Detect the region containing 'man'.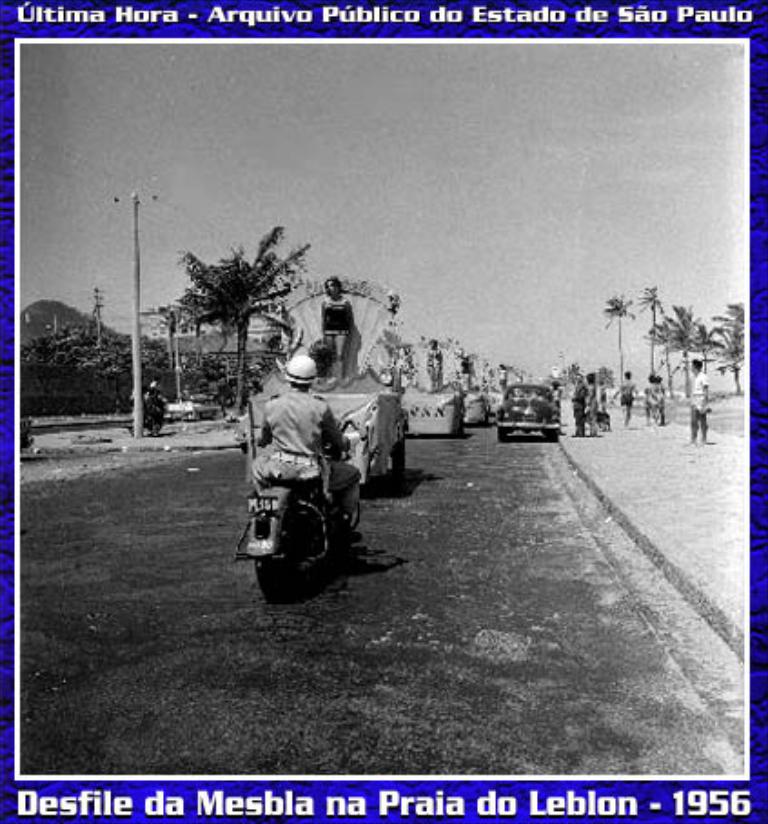
box(679, 356, 715, 446).
